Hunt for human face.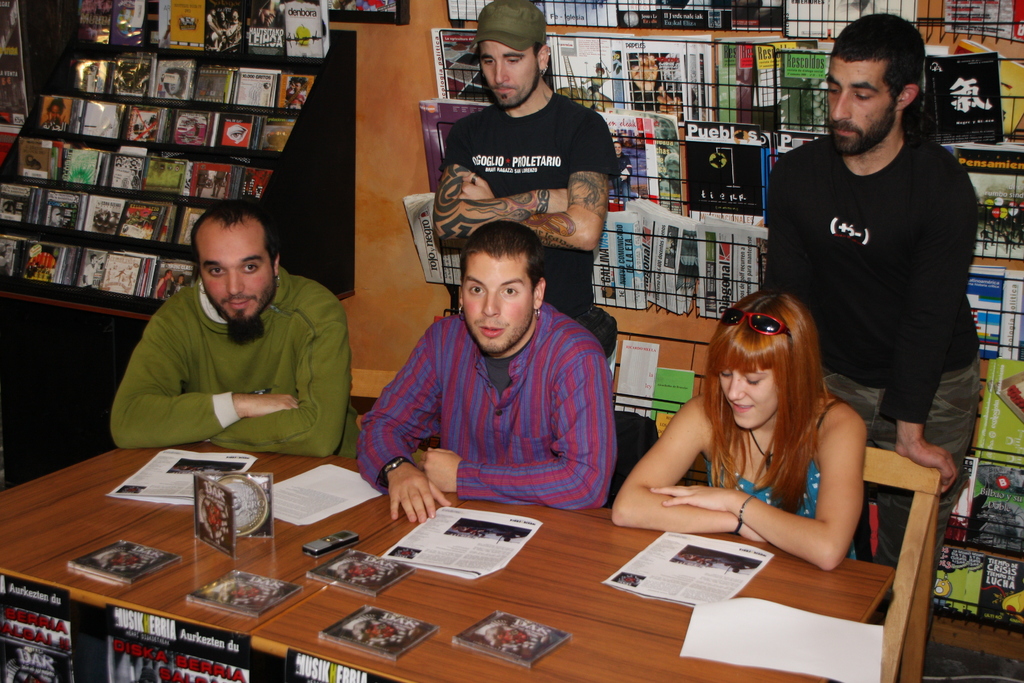
Hunted down at (x1=200, y1=222, x2=276, y2=340).
